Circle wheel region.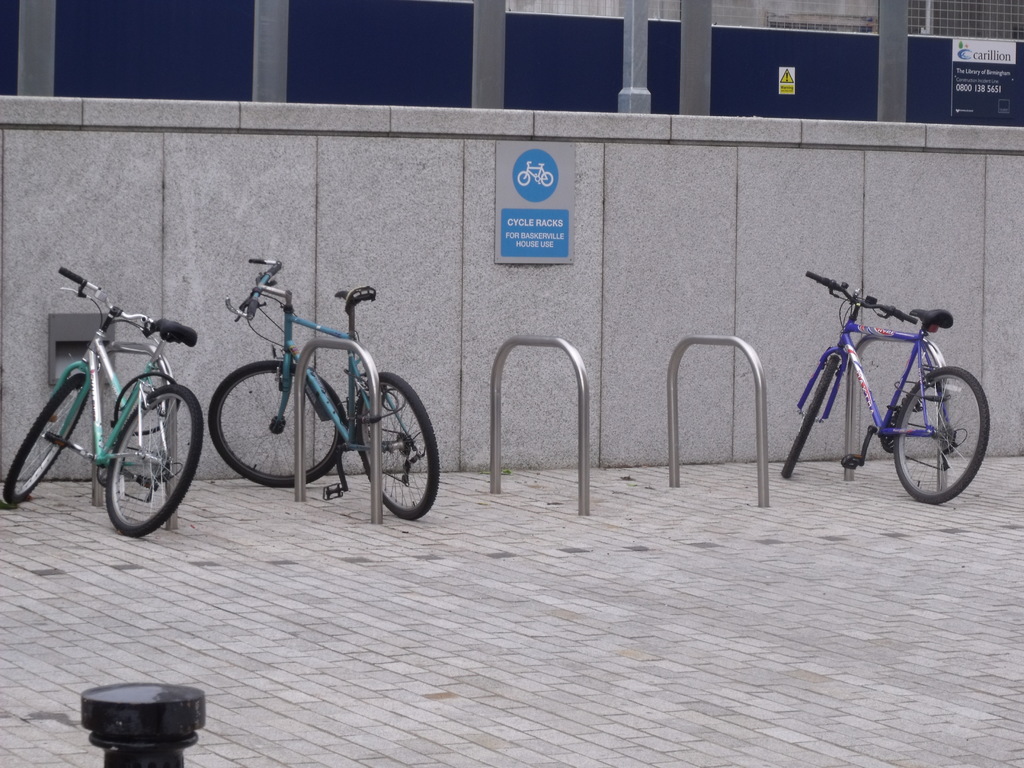
Region: Rect(102, 385, 207, 537).
